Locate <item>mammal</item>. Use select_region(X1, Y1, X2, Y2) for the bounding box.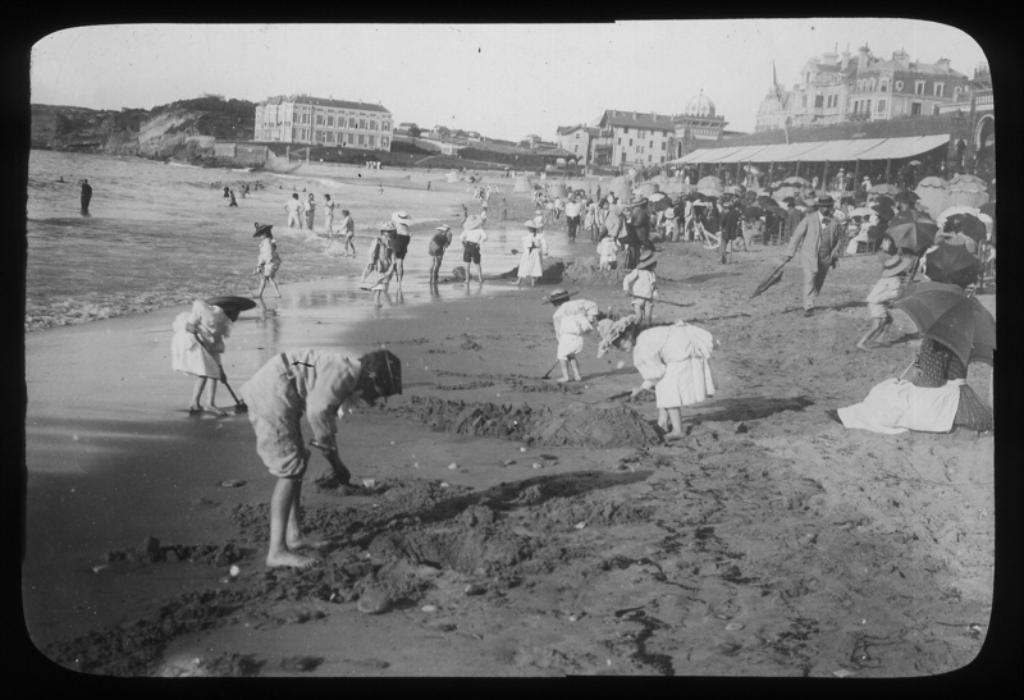
select_region(278, 193, 306, 229).
